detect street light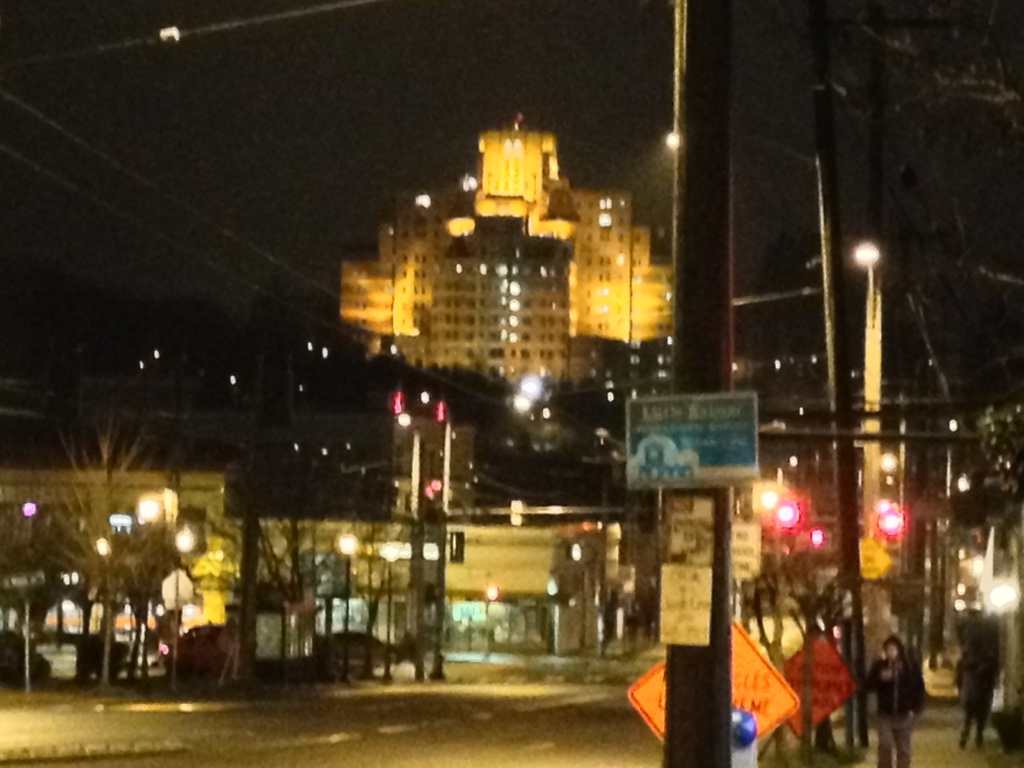
[848,228,883,329]
